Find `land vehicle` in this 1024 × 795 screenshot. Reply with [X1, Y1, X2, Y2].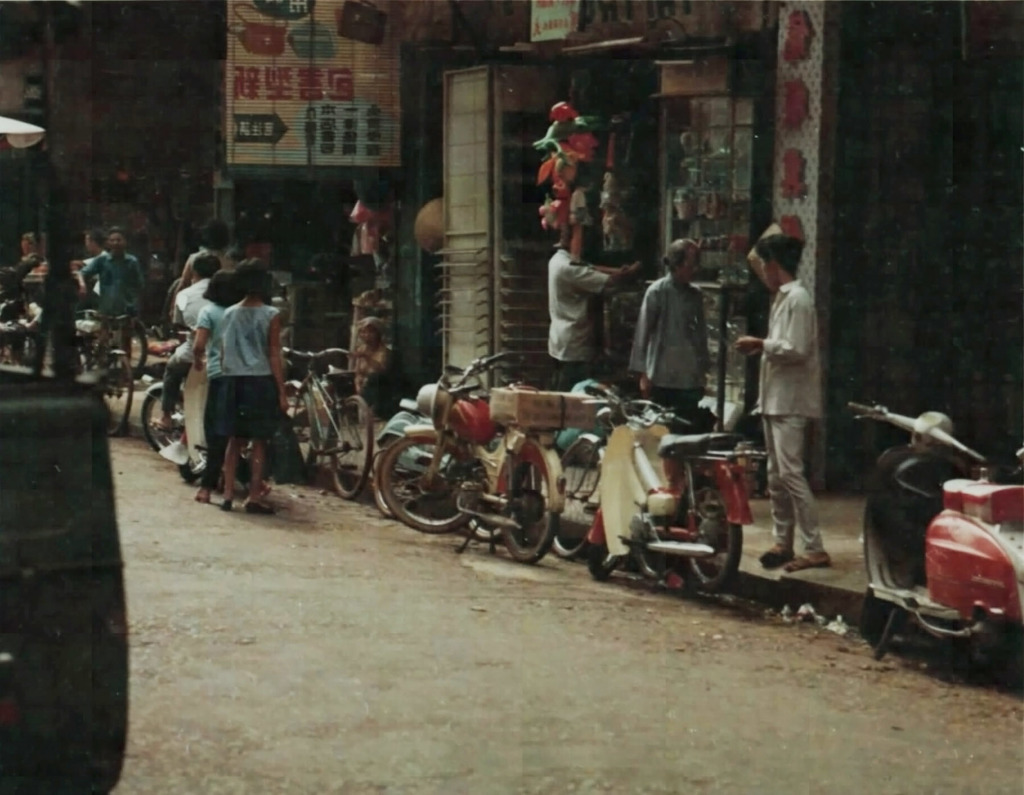
[71, 308, 131, 442].
